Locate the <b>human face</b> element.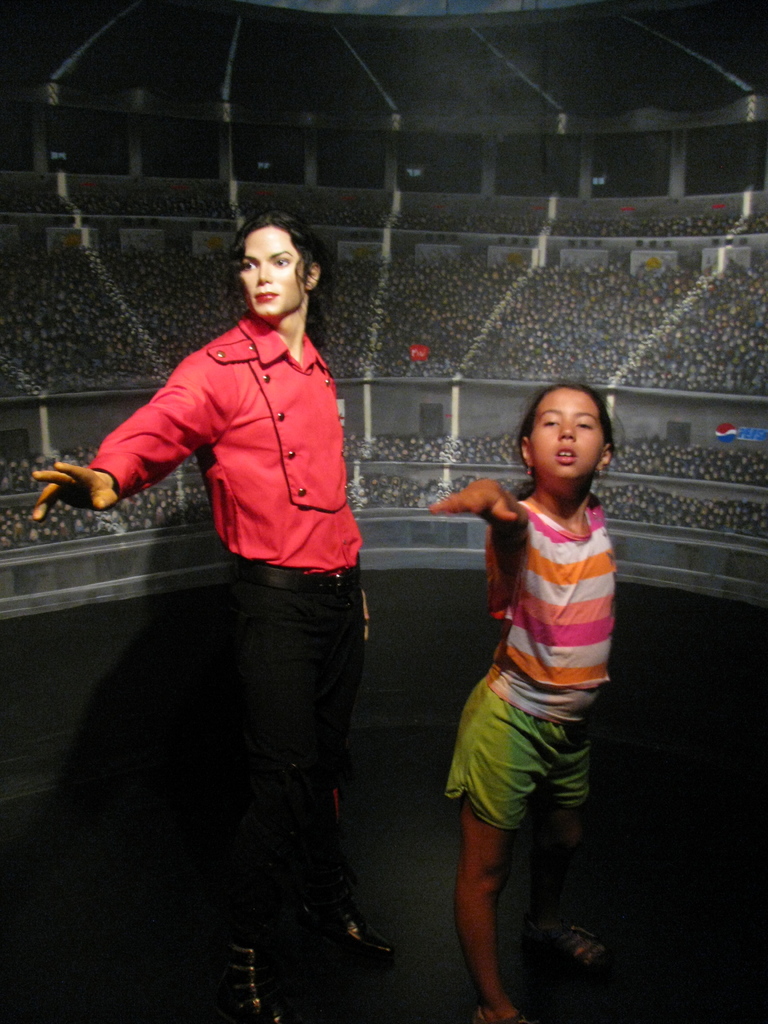
Element bbox: bbox=[241, 223, 303, 314].
